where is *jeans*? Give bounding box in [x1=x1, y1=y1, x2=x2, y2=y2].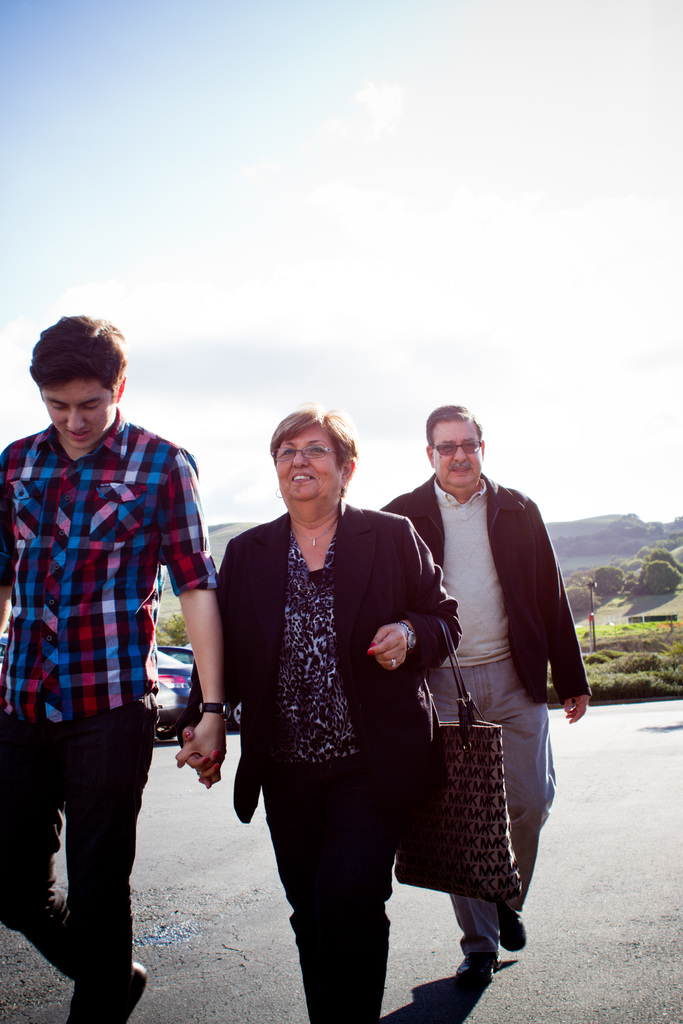
[x1=267, y1=759, x2=415, y2=1020].
